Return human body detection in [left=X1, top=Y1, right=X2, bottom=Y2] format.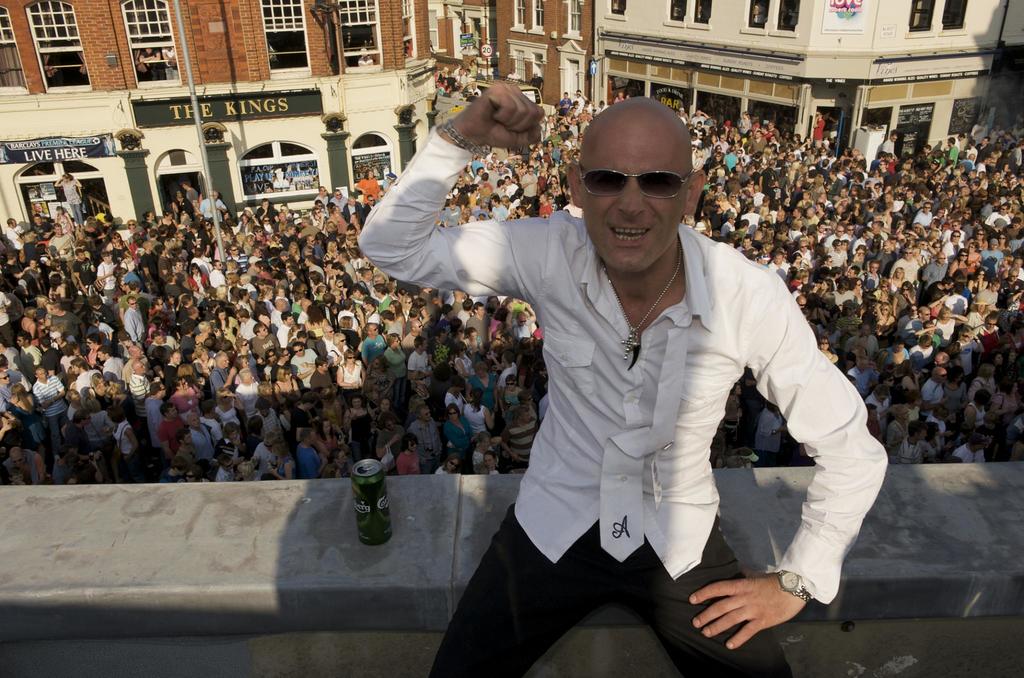
[left=840, top=148, right=854, bottom=159].
